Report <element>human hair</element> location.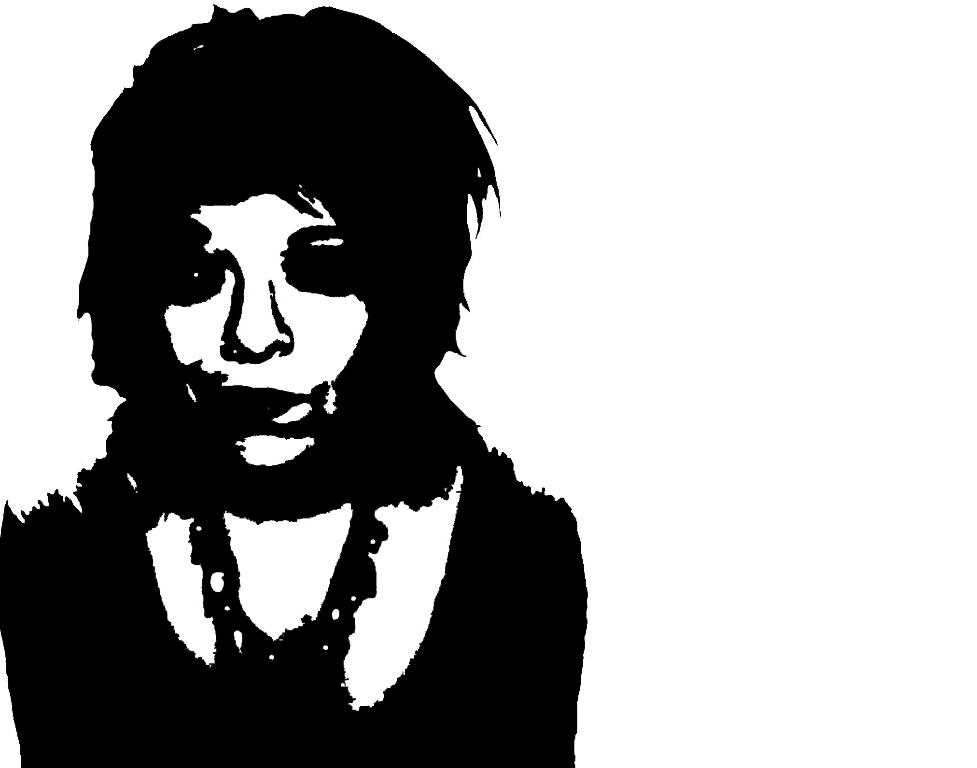
Report: x1=87 y1=0 x2=487 y2=447.
